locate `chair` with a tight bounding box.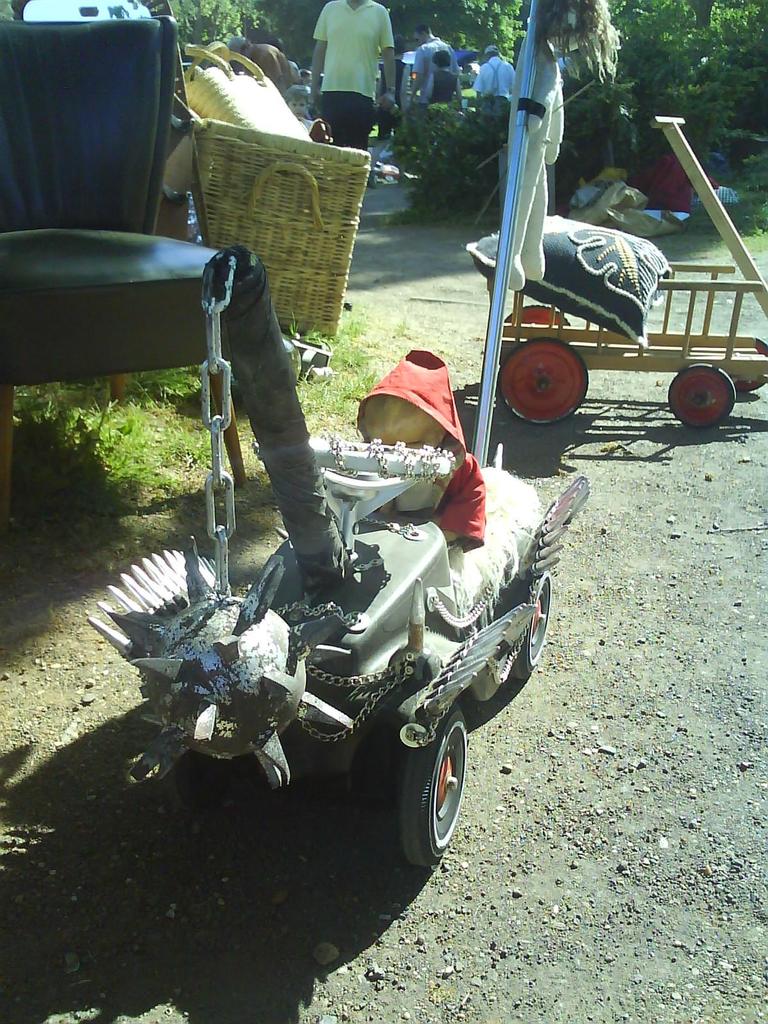
box(8, 21, 244, 574).
